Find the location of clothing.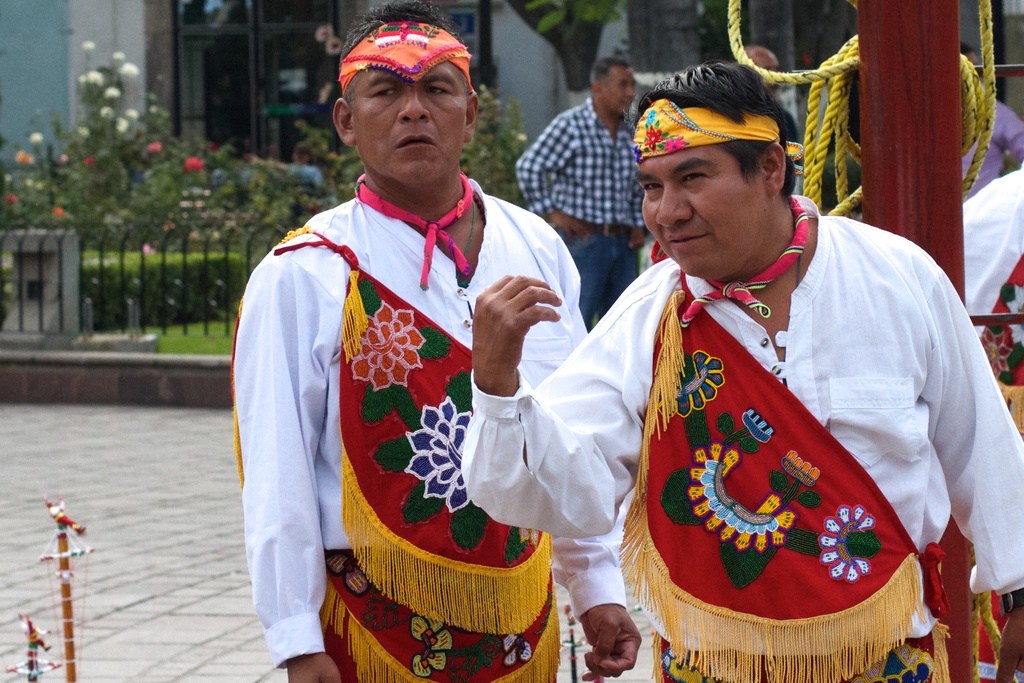
Location: bbox(515, 89, 648, 333).
